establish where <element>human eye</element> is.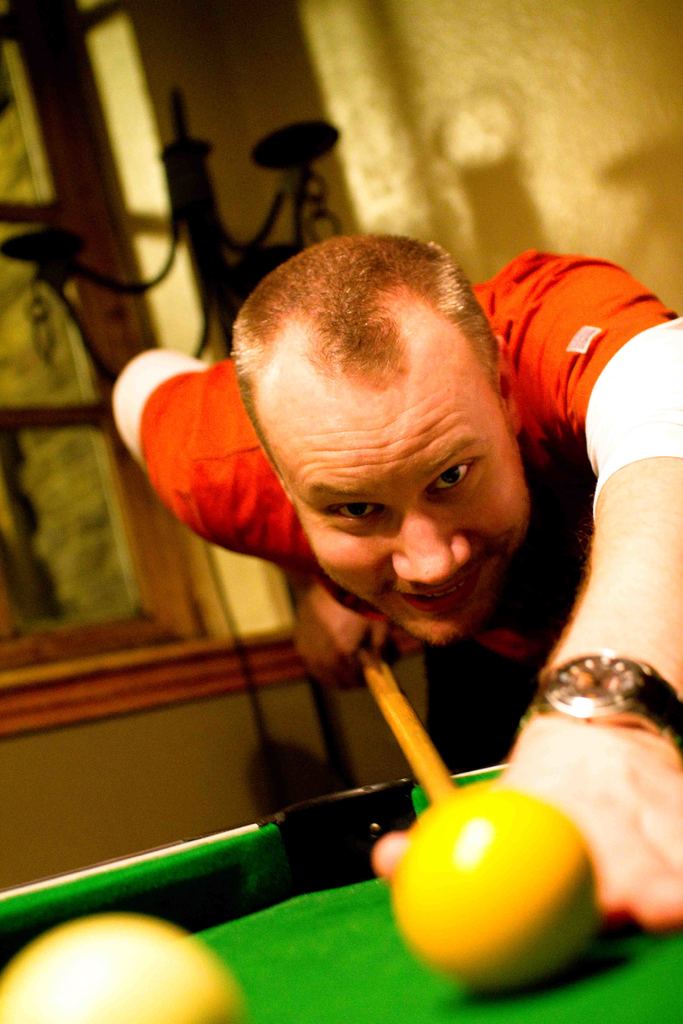
Established at l=426, t=460, r=475, b=500.
